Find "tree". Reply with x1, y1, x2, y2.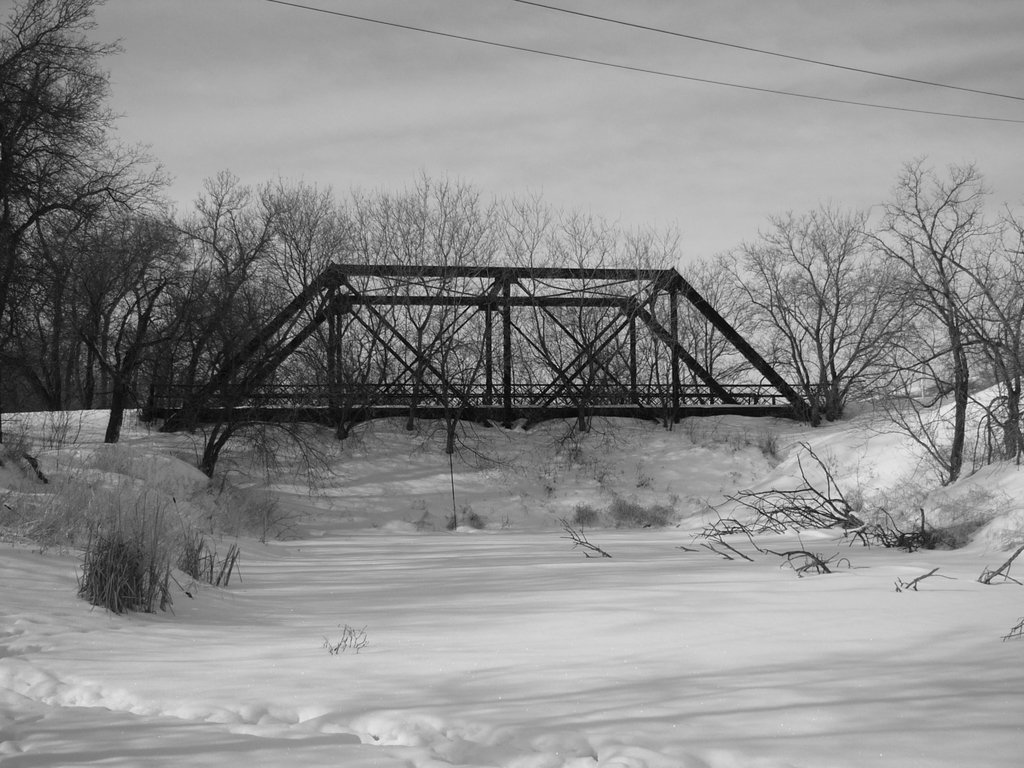
172, 265, 351, 502.
